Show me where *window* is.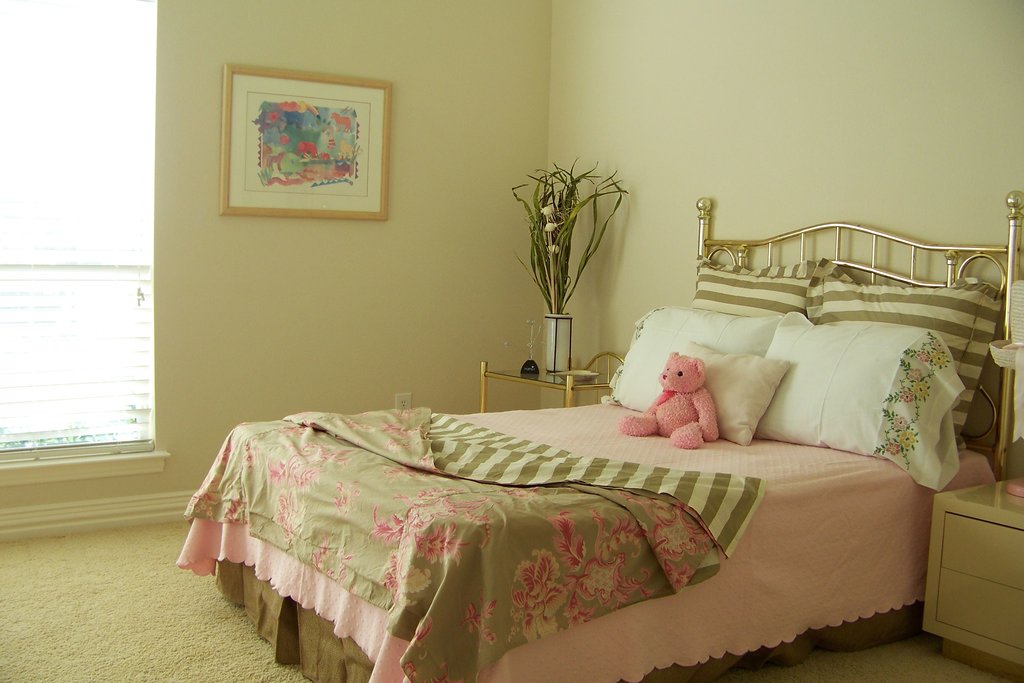
*window* is at x1=0, y1=0, x2=158, y2=474.
